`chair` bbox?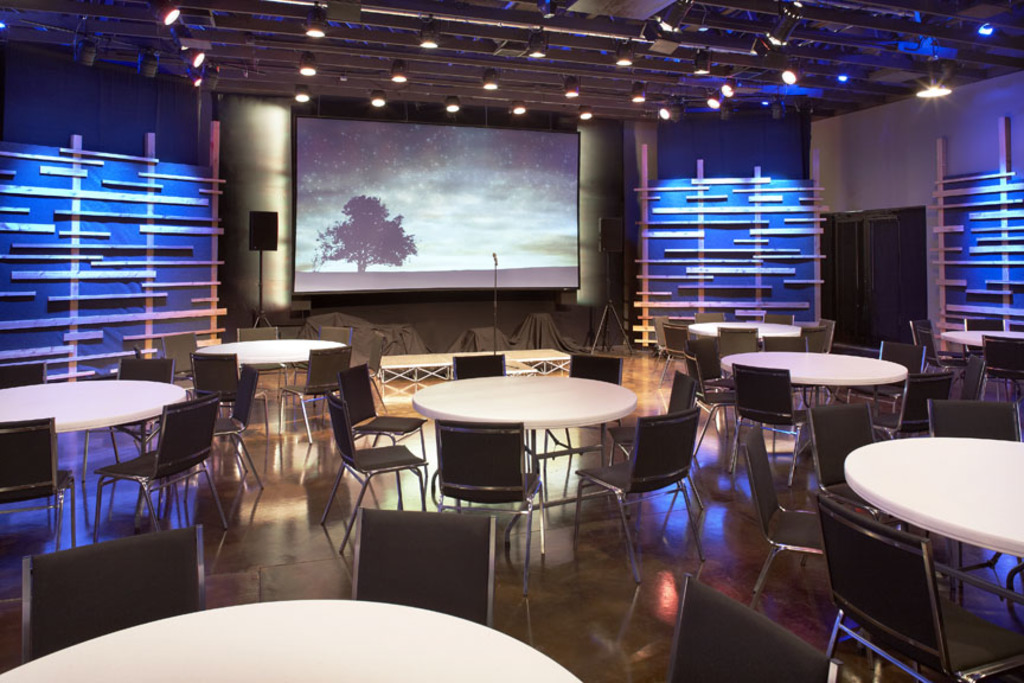
(left=24, top=524, right=210, bottom=662)
